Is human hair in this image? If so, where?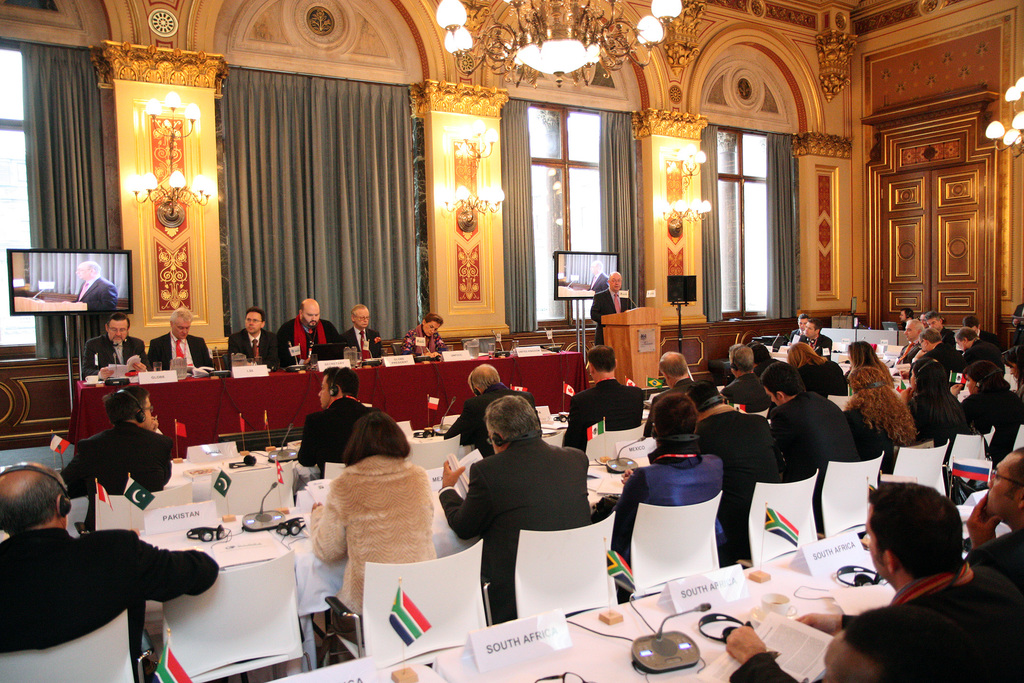
Yes, at locate(846, 339, 896, 388).
